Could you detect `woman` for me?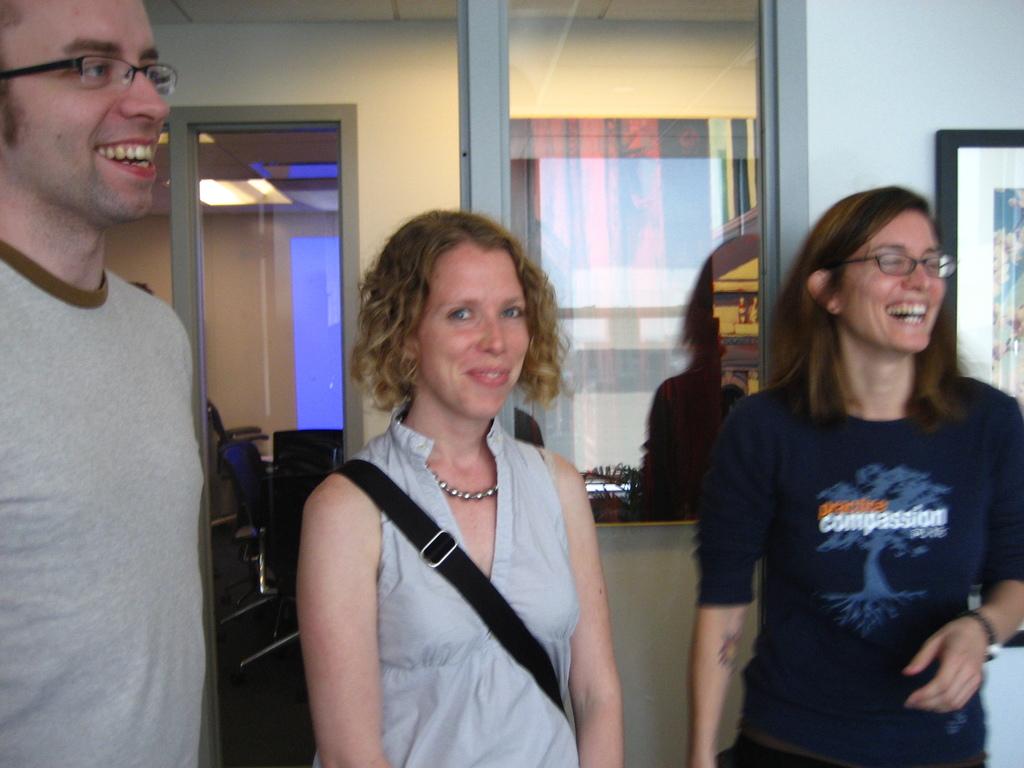
Detection result: bbox=(688, 187, 1023, 767).
